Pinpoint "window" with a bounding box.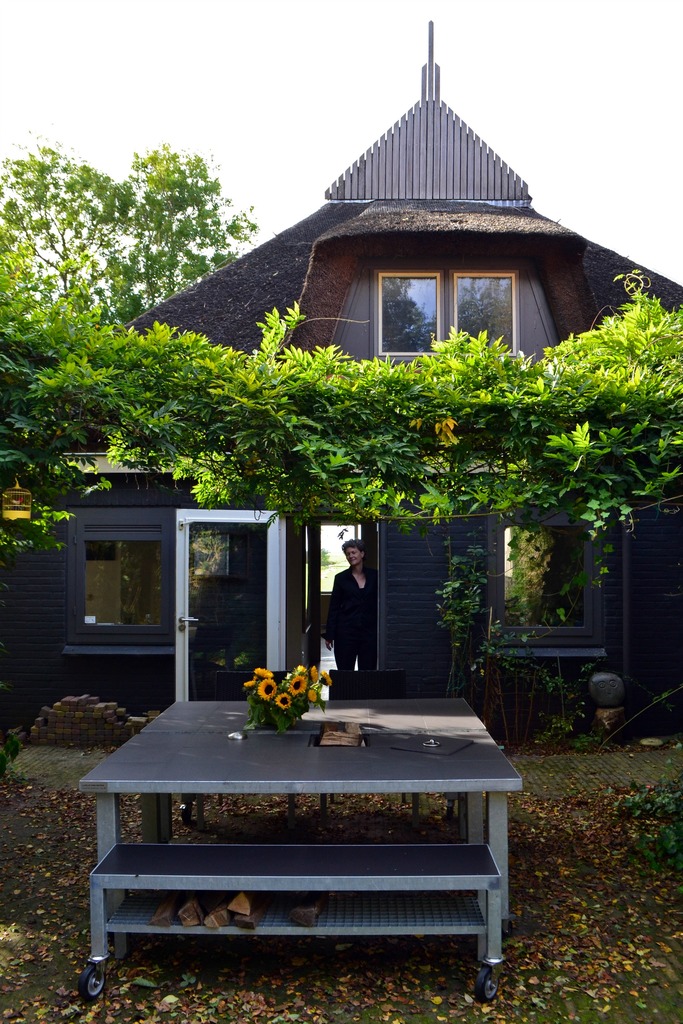
box=[73, 522, 166, 639].
